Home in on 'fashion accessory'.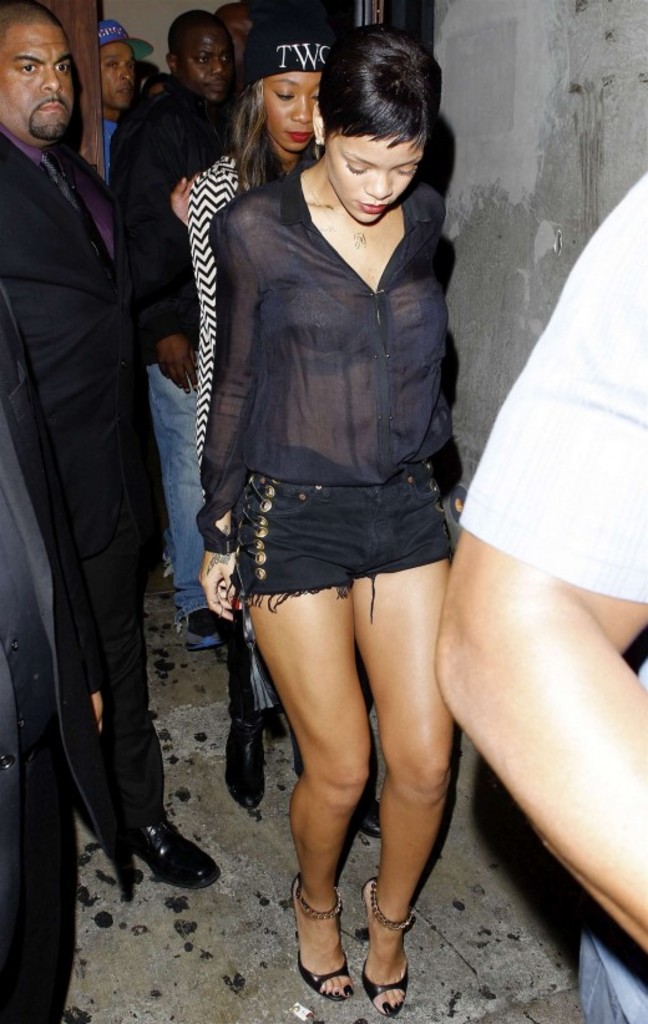
Homed in at {"x1": 341, "y1": 785, "x2": 386, "y2": 845}.
